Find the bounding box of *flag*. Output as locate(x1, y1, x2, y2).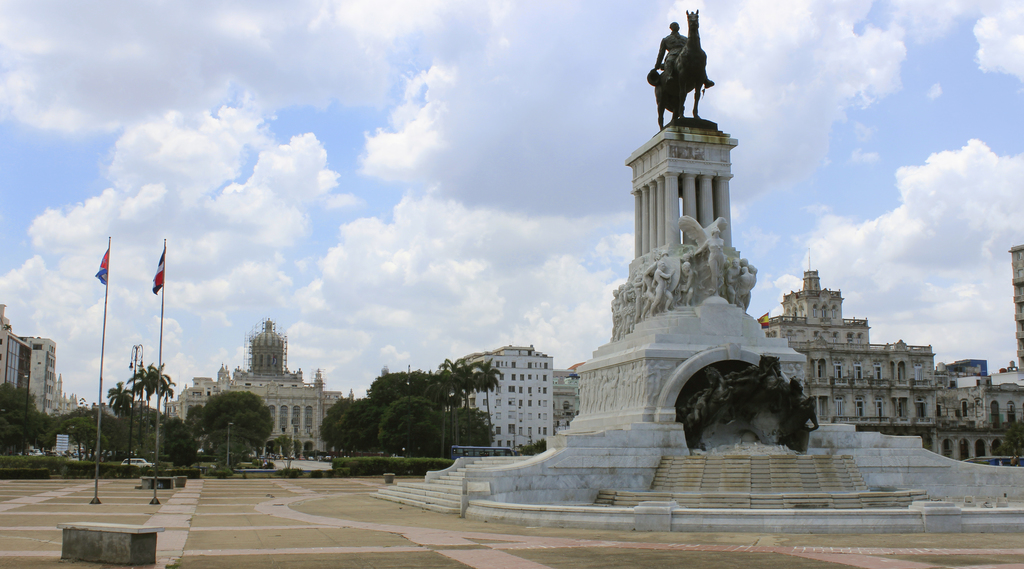
locate(757, 313, 774, 329).
